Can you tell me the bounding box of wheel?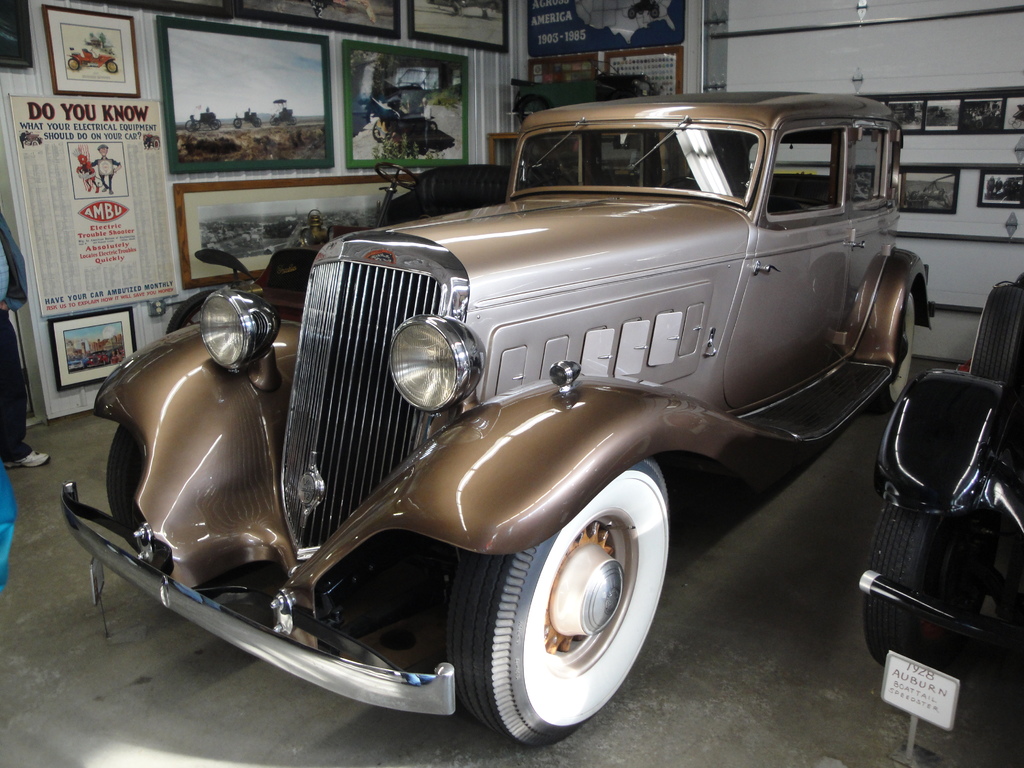
locate(877, 292, 914, 408).
